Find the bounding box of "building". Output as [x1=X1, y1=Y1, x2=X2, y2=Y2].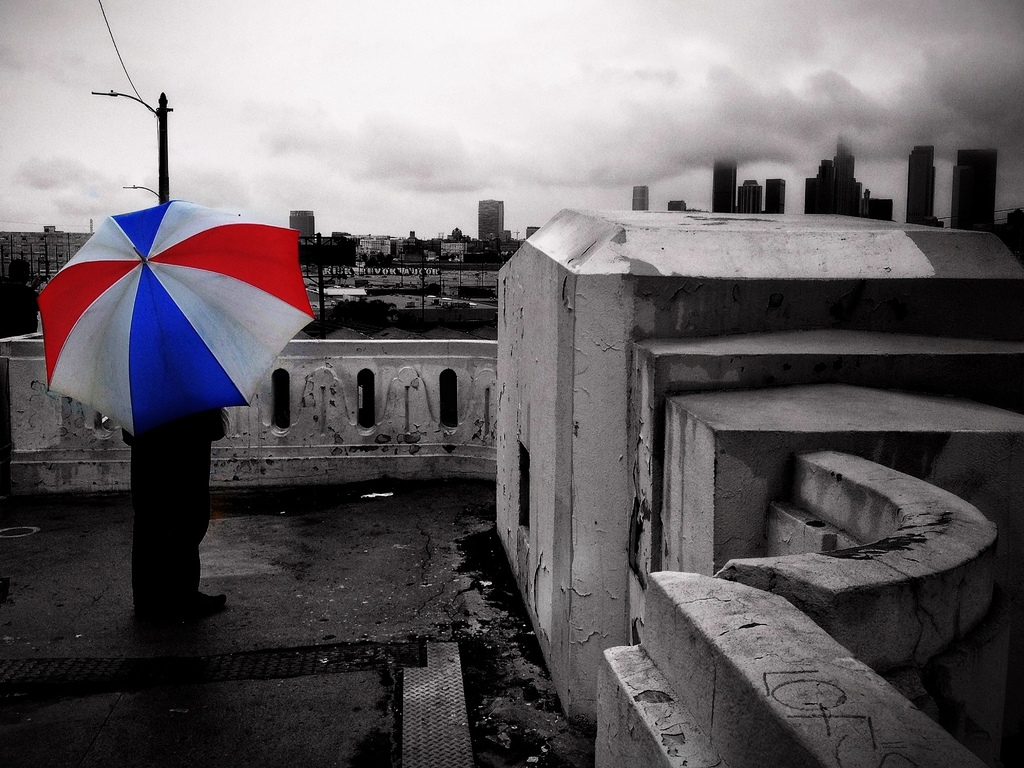
[x1=738, y1=181, x2=762, y2=214].
